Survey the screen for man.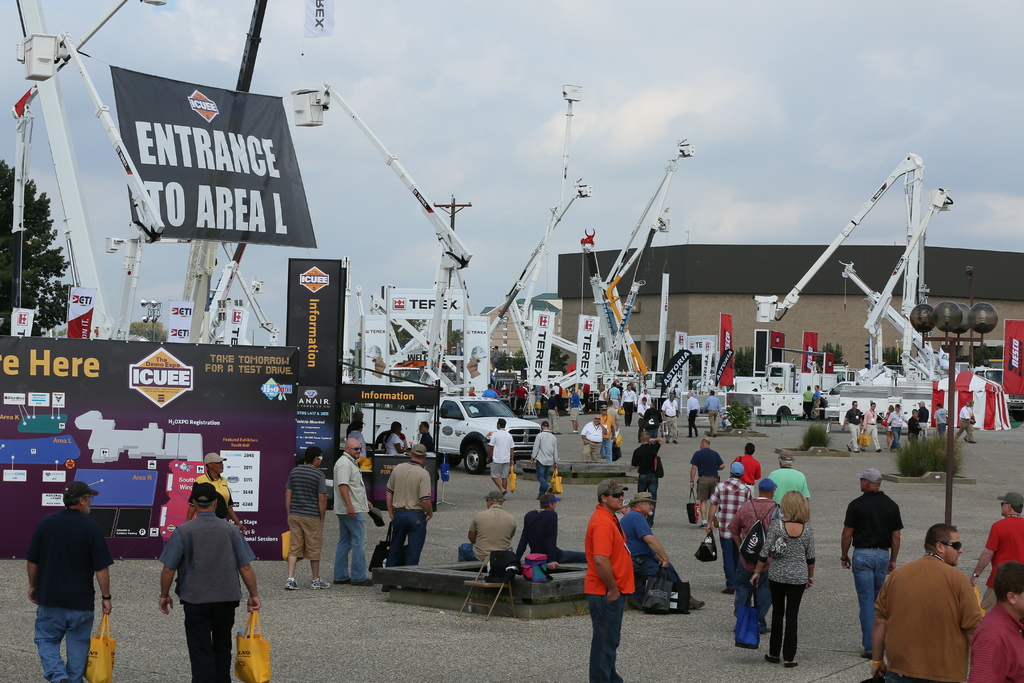
Survey found: bbox(284, 445, 332, 592).
